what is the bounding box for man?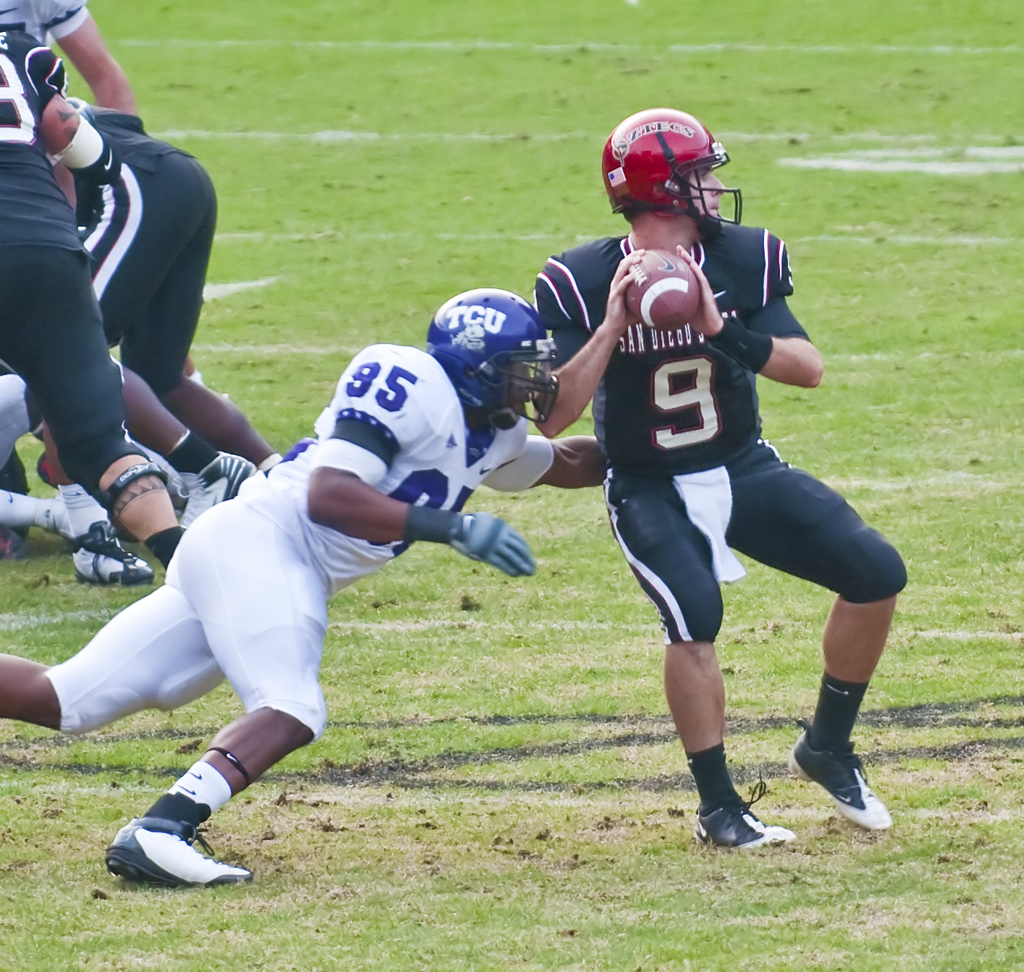
box(0, 374, 153, 584).
